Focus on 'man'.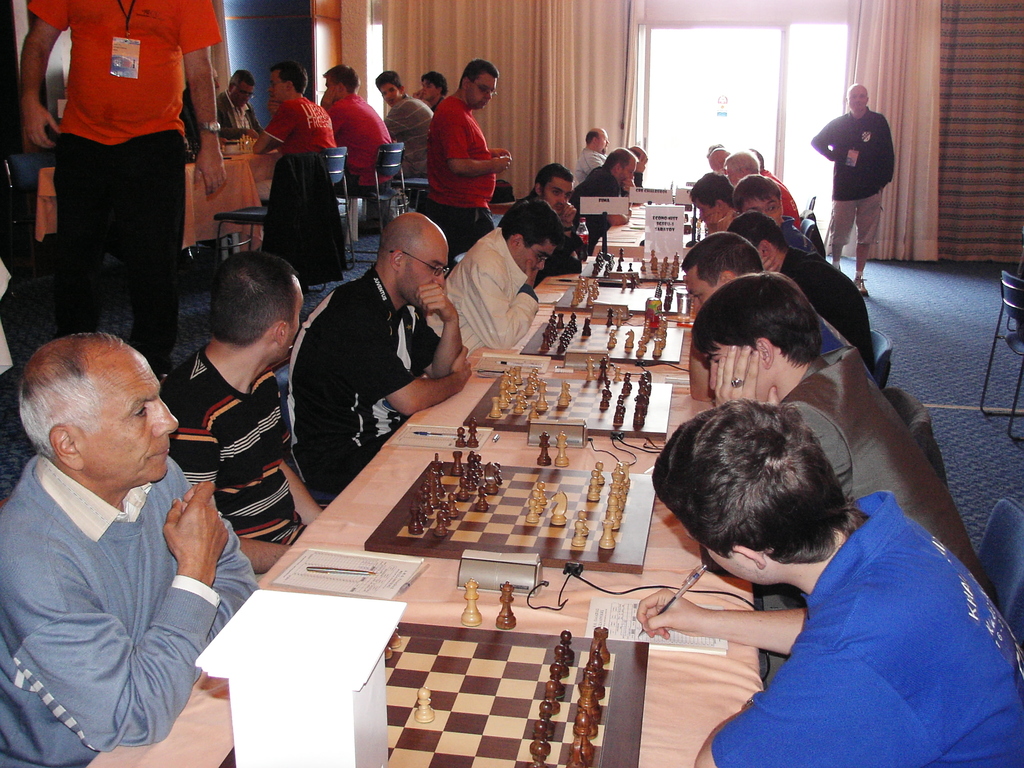
Focused at <box>252,69,332,151</box>.
